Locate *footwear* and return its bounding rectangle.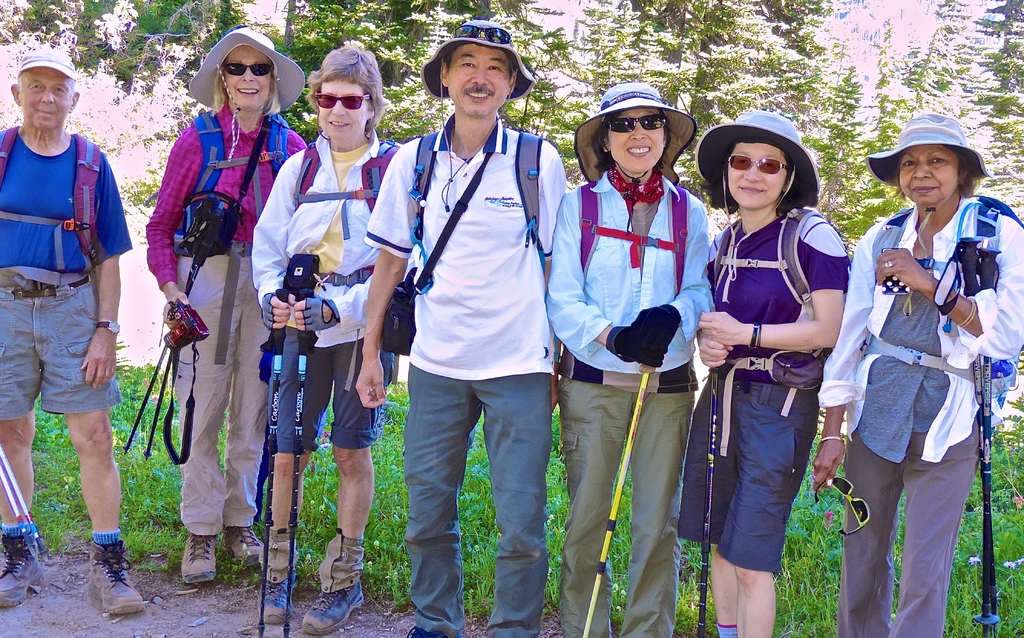
box=[314, 545, 362, 621].
